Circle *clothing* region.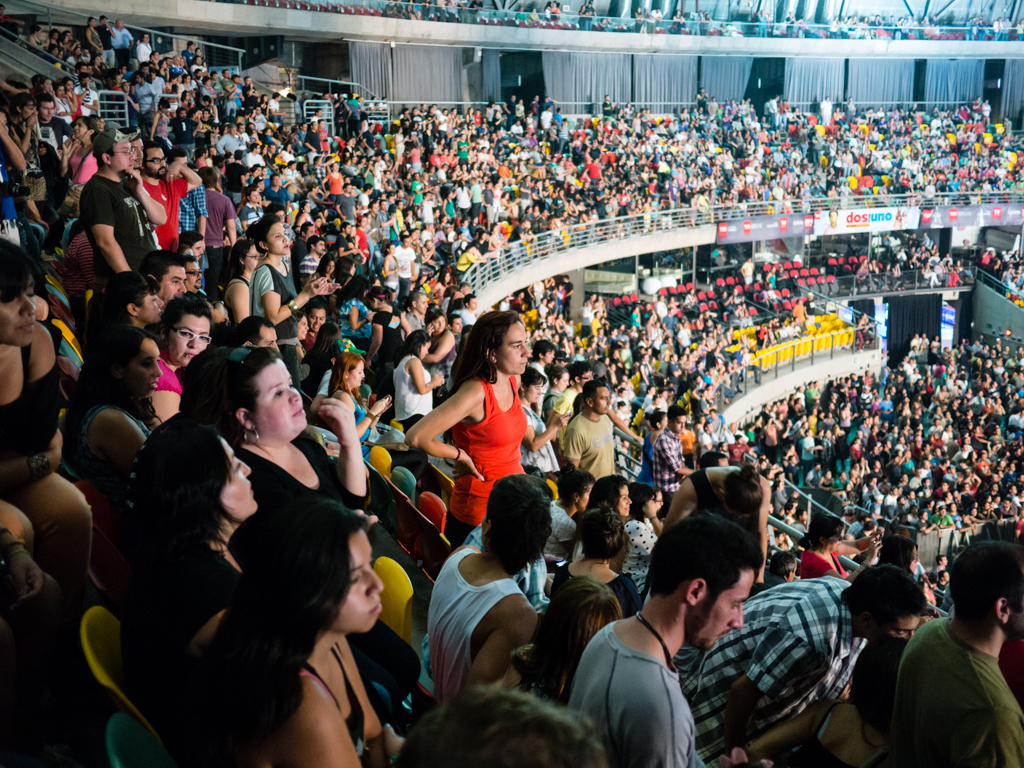
Region: x1=248 y1=259 x2=301 y2=341.
